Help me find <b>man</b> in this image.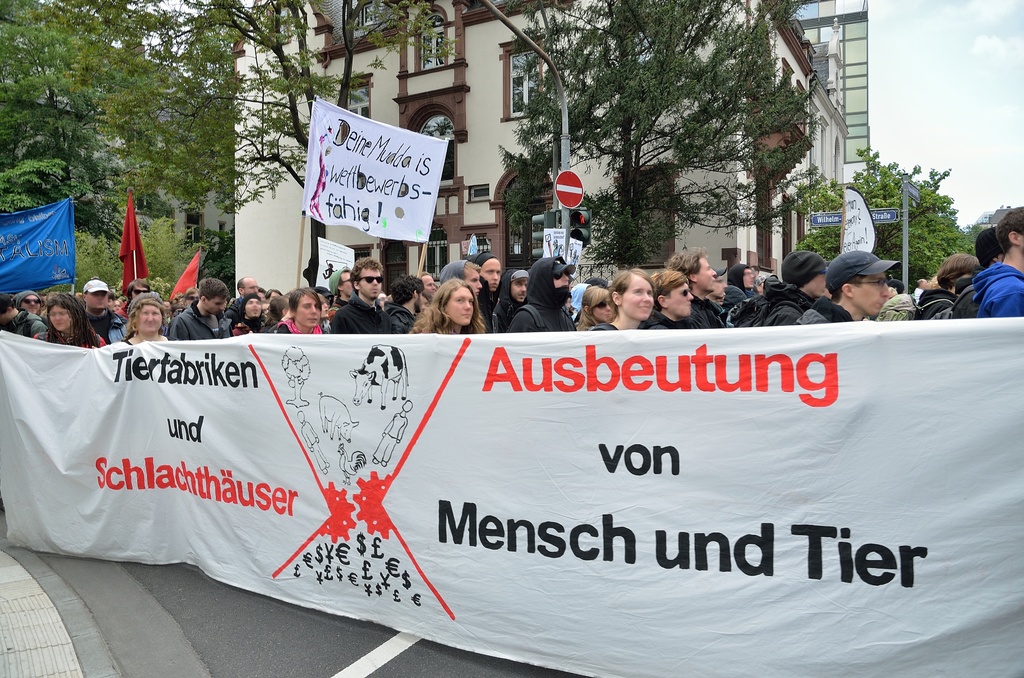
Found it: box=[441, 261, 481, 334].
